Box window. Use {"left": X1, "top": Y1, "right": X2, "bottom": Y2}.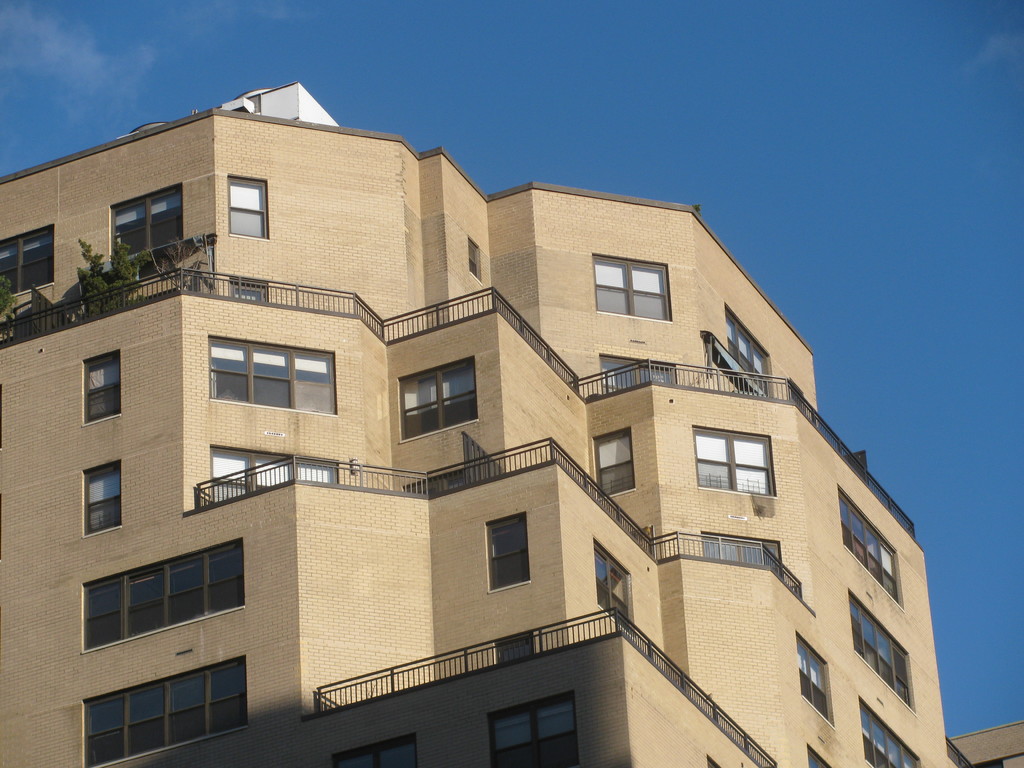
{"left": 395, "top": 357, "right": 476, "bottom": 436}.
